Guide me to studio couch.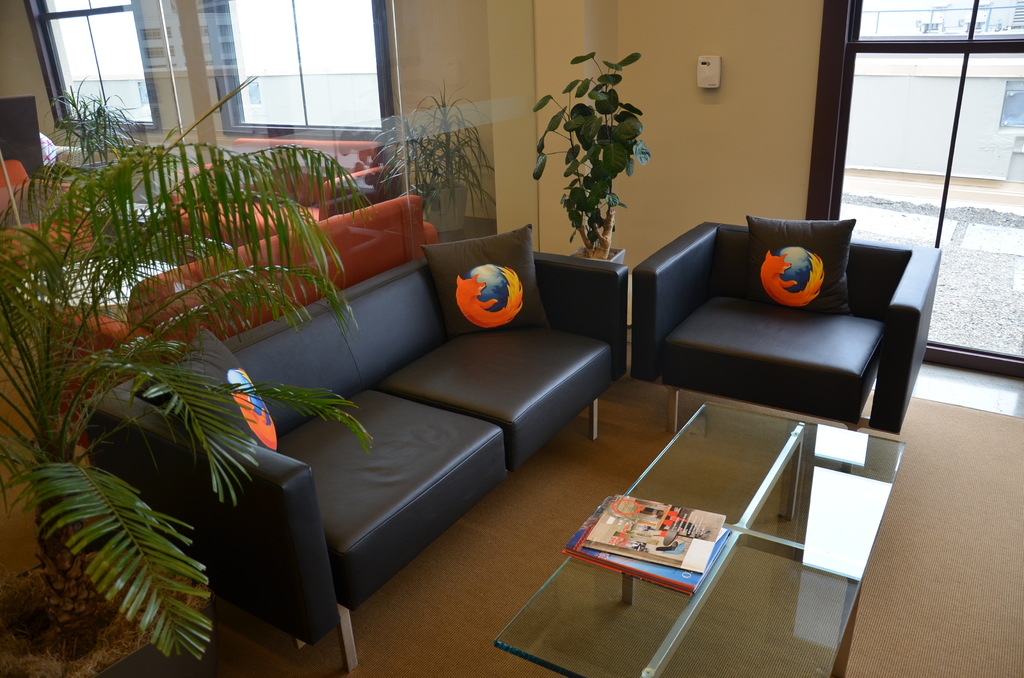
Guidance: region(625, 211, 934, 439).
